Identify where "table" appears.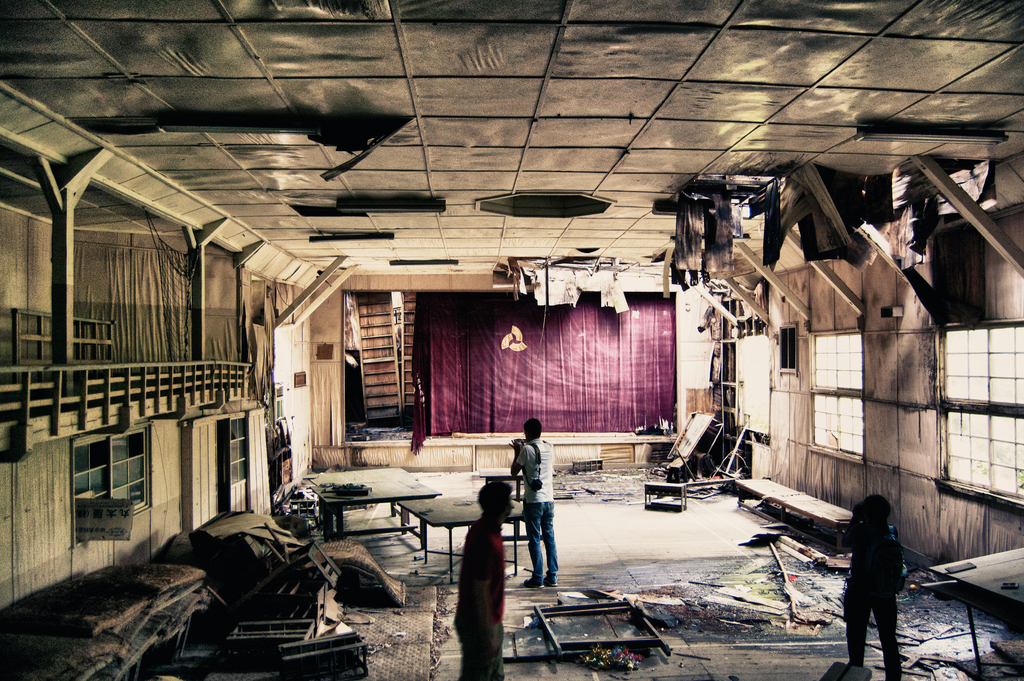
Appears at locate(300, 464, 441, 541).
